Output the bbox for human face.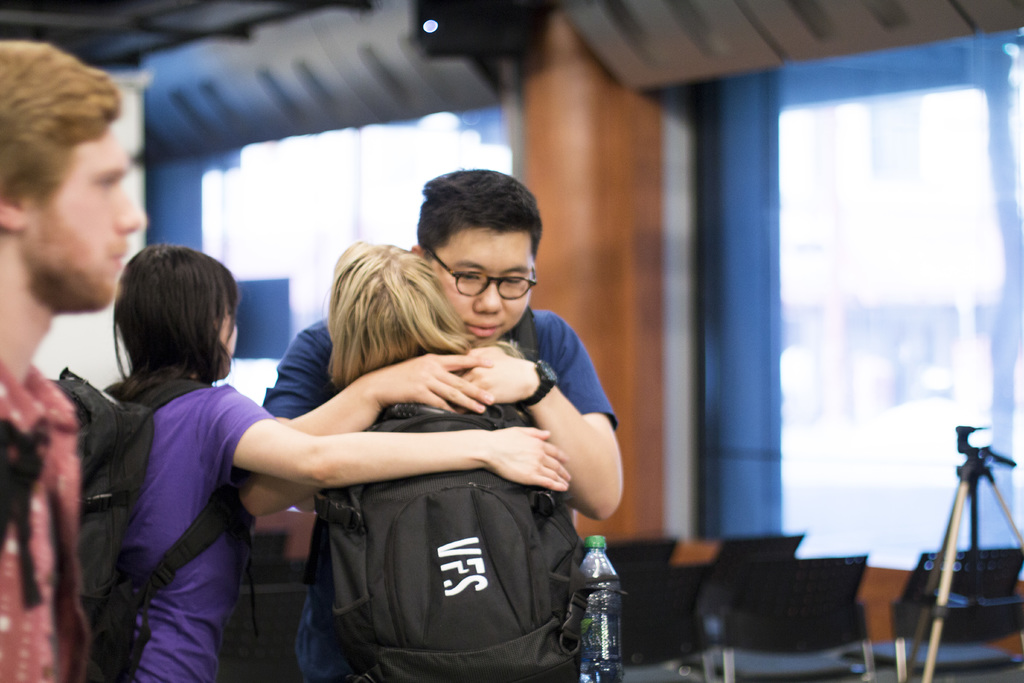
{"left": 429, "top": 231, "right": 535, "bottom": 347}.
